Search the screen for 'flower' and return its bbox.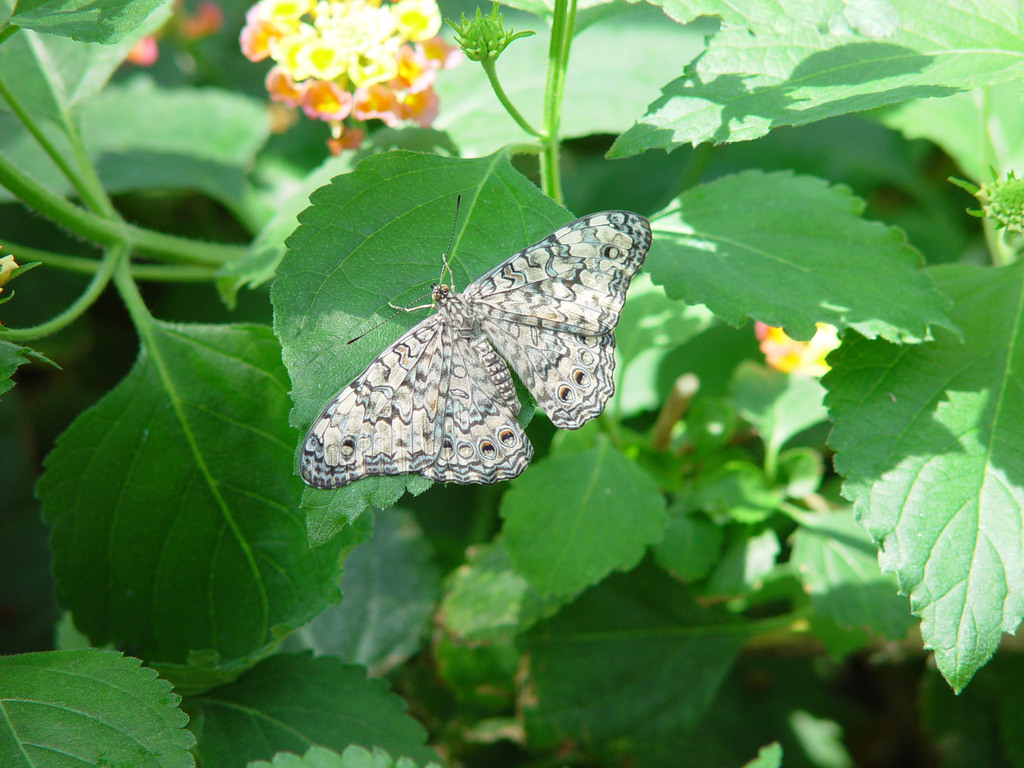
Found: 128,37,164,65.
